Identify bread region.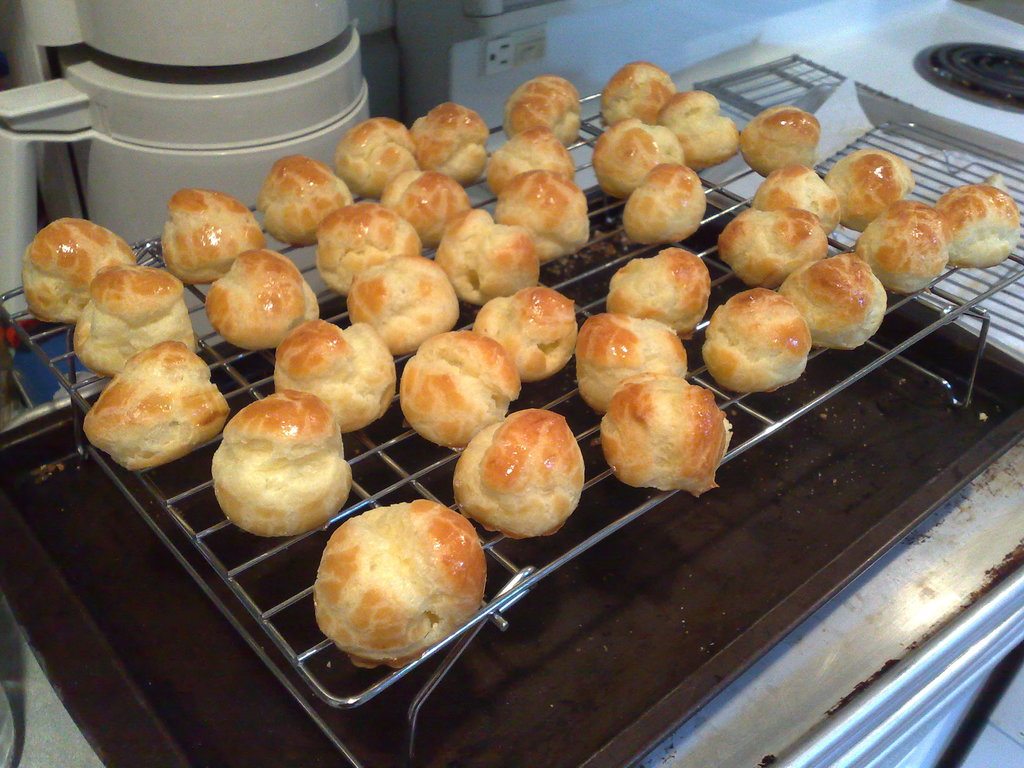
Region: crop(319, 497, 477, 669).
